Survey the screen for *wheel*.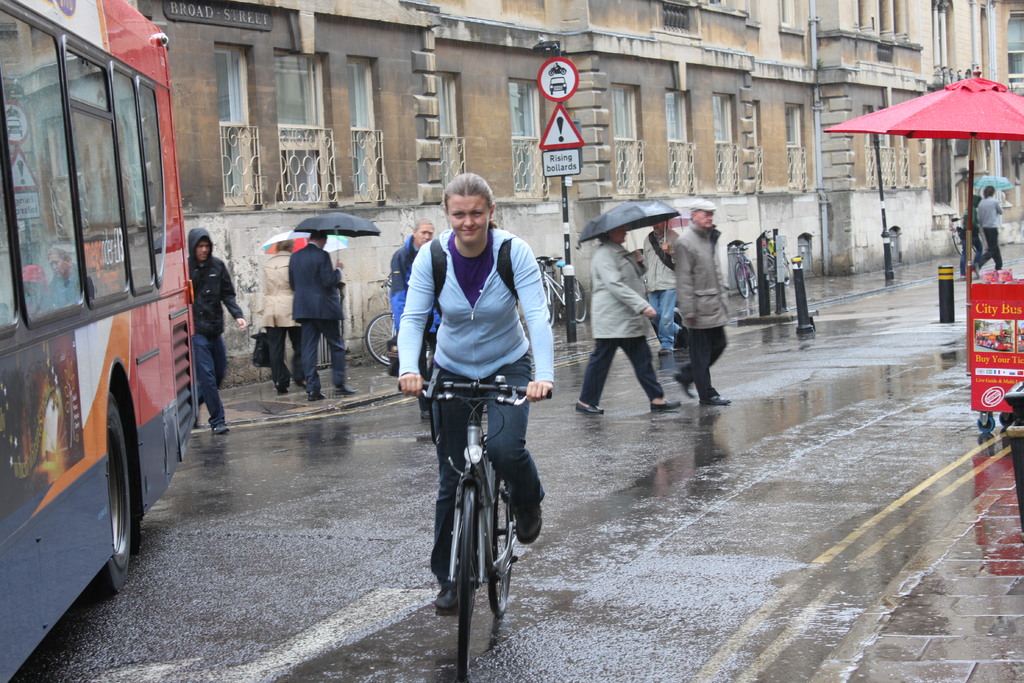
Survey found: 976,416,993,432.
